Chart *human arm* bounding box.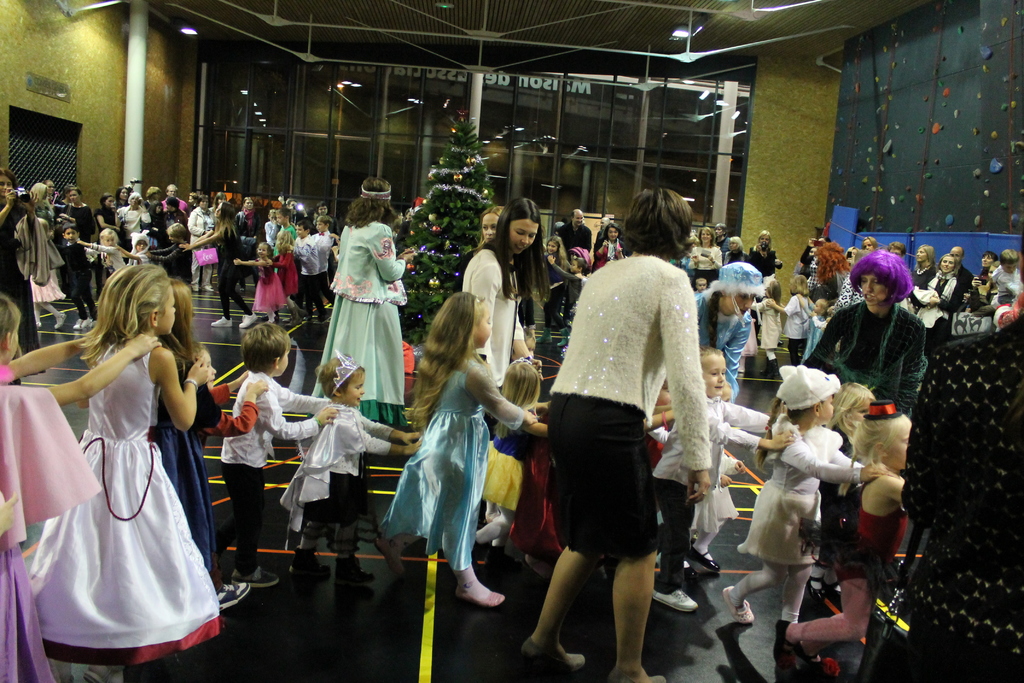
Charted: [829,273,852,307].
